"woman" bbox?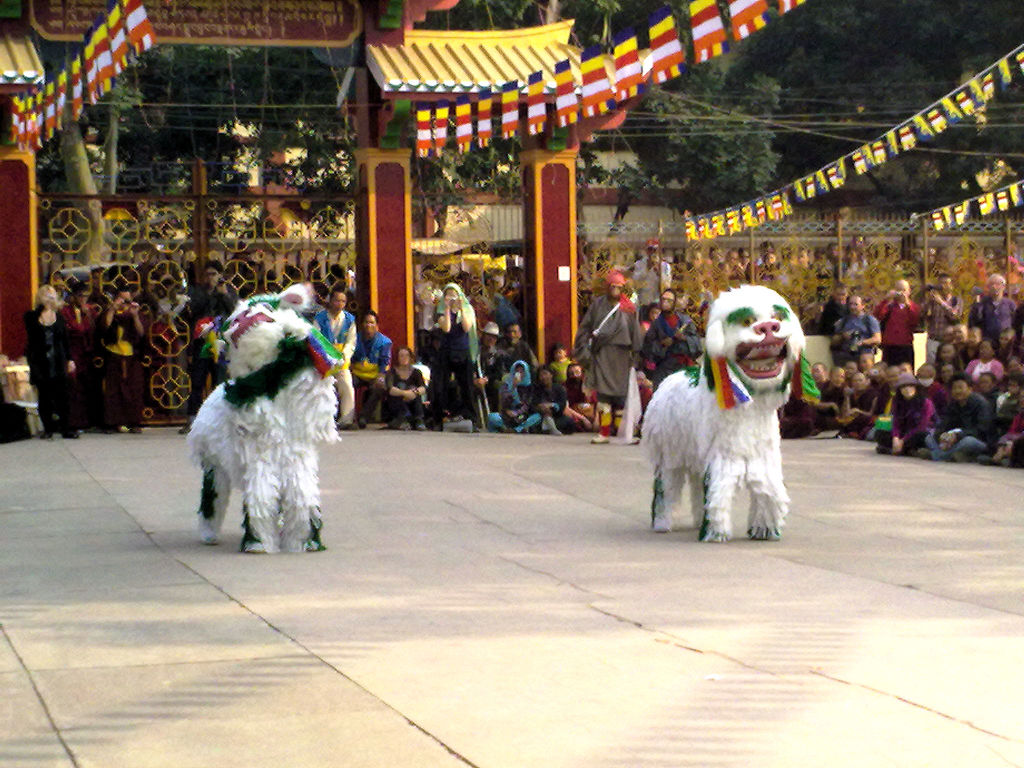
left=384, top=342, right=436, bottom=434
